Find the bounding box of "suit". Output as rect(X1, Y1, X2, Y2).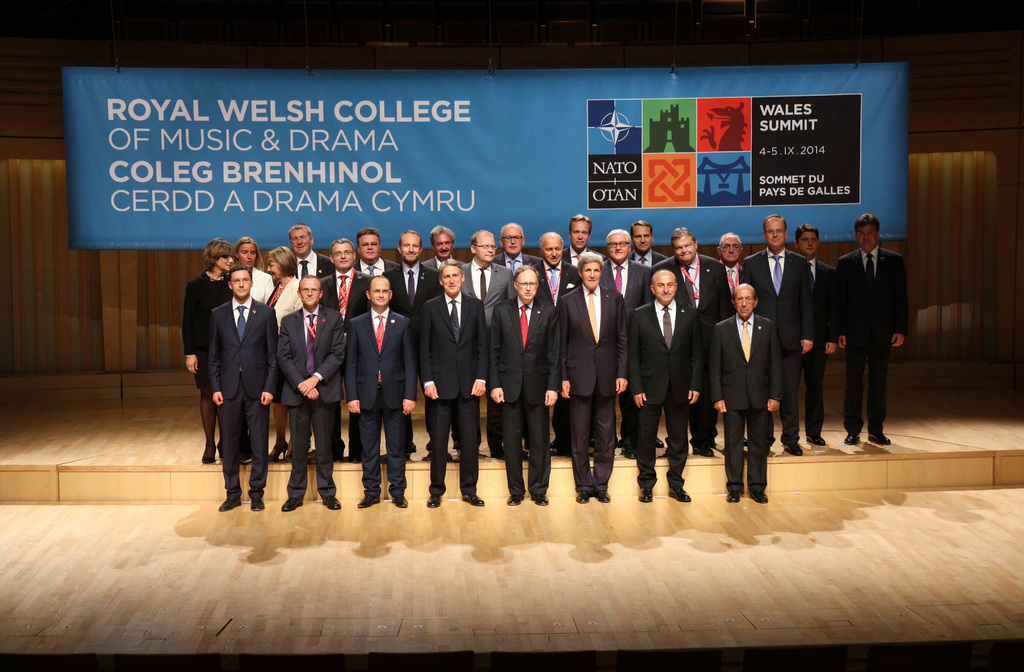
rect(833, 220, 915, 442).
